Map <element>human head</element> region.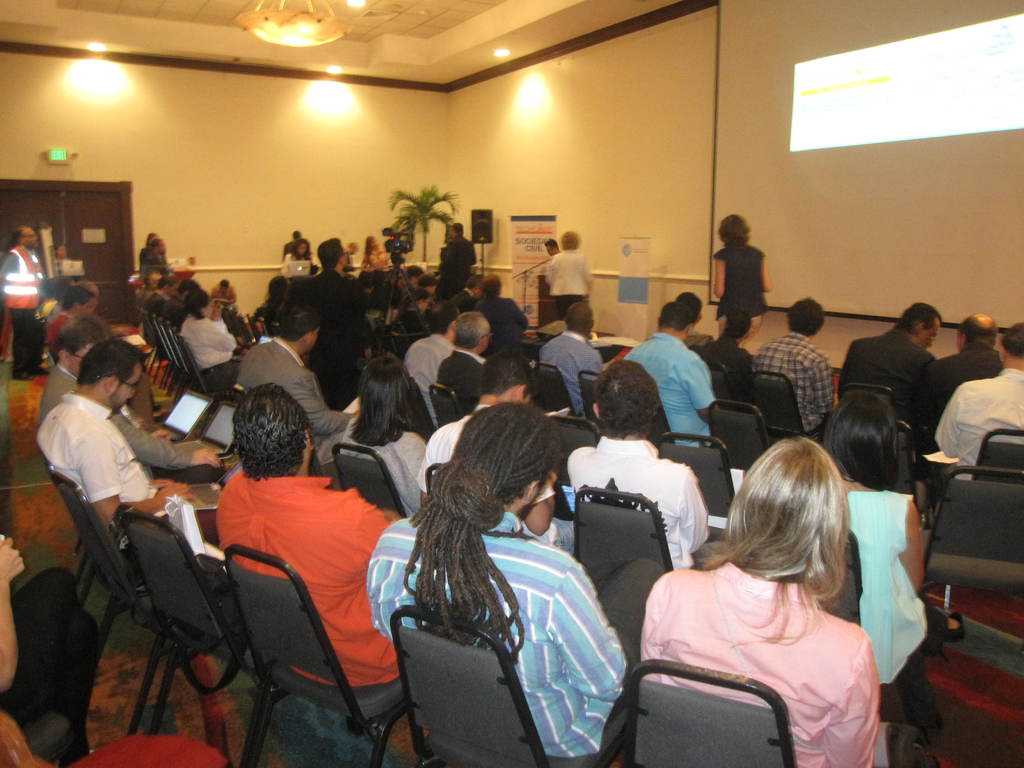
Mapped to bbox(315, 239, 348, 270).
